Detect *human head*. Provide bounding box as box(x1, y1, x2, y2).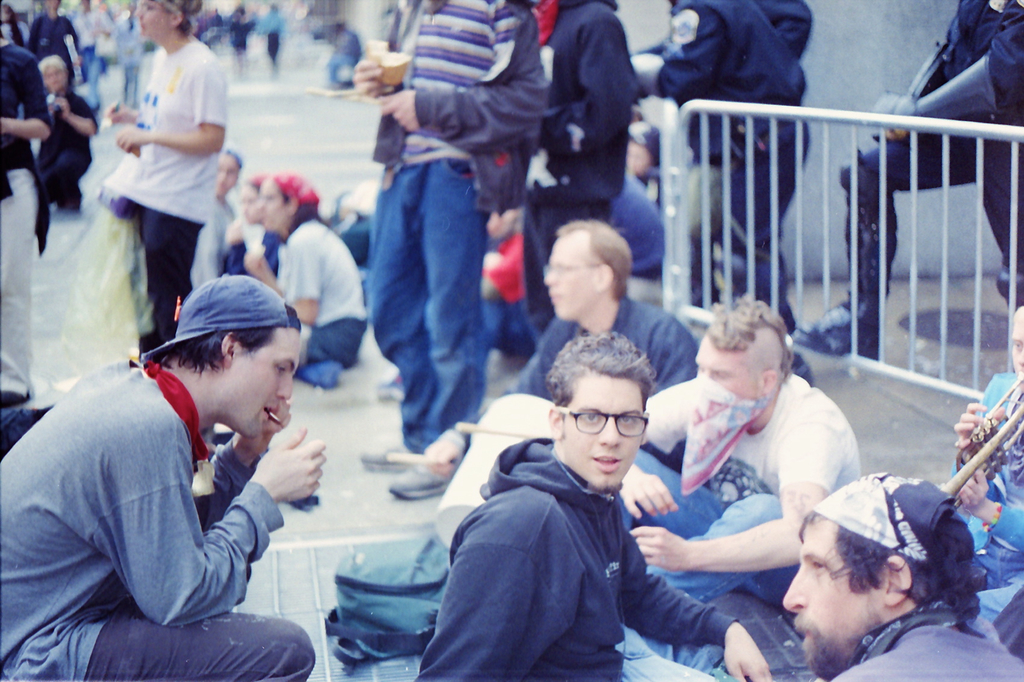
box(35, 51, 70, 88).
